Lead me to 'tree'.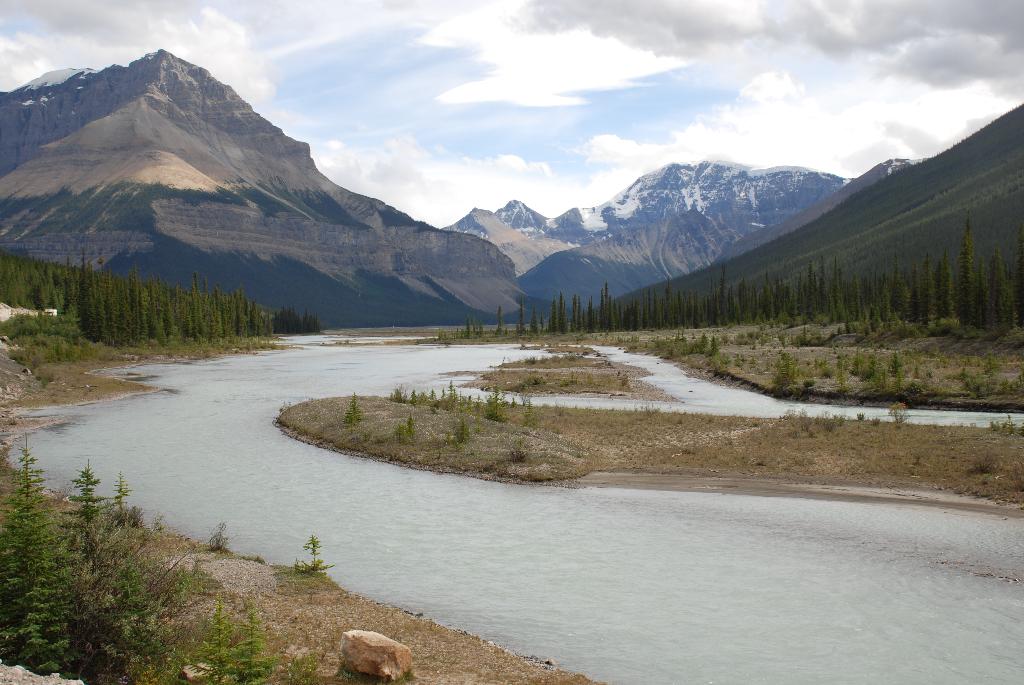
Lead to [x1=598, y1=283, x2=617, y2=336].
